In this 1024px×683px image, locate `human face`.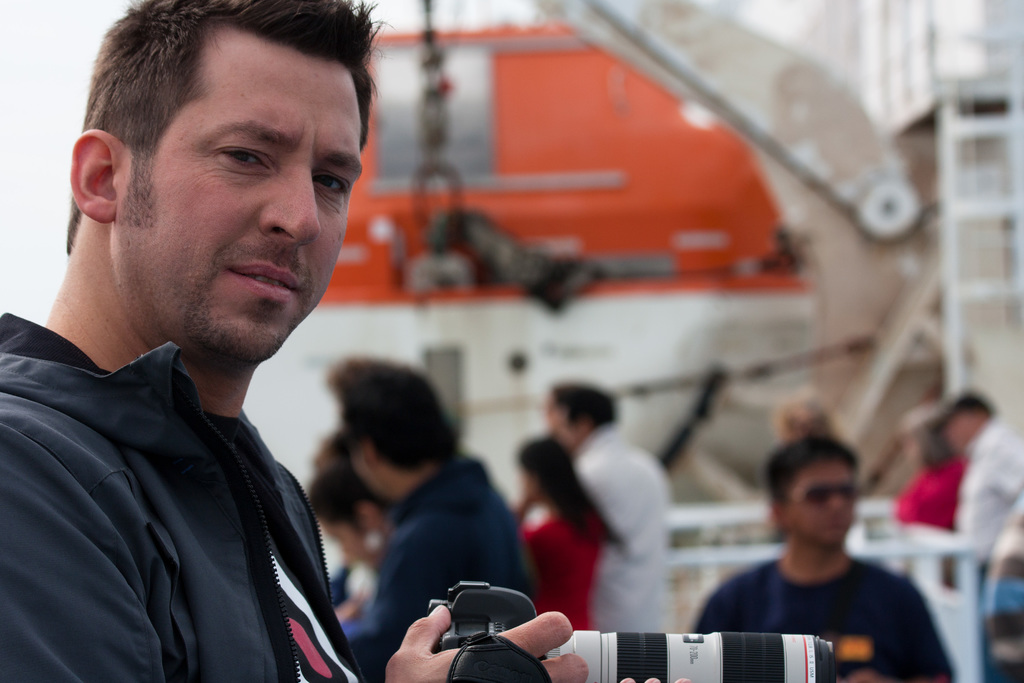
Bounding box: l=782, t=453, r=857, b=549.
